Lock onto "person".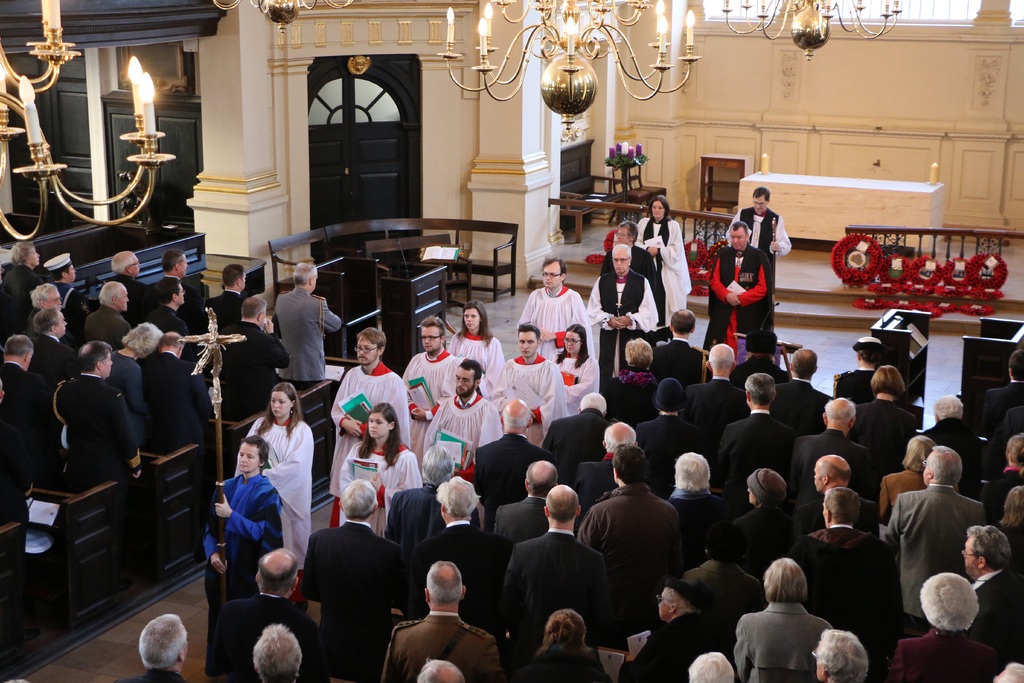
Locked: [401,316,462,473].
